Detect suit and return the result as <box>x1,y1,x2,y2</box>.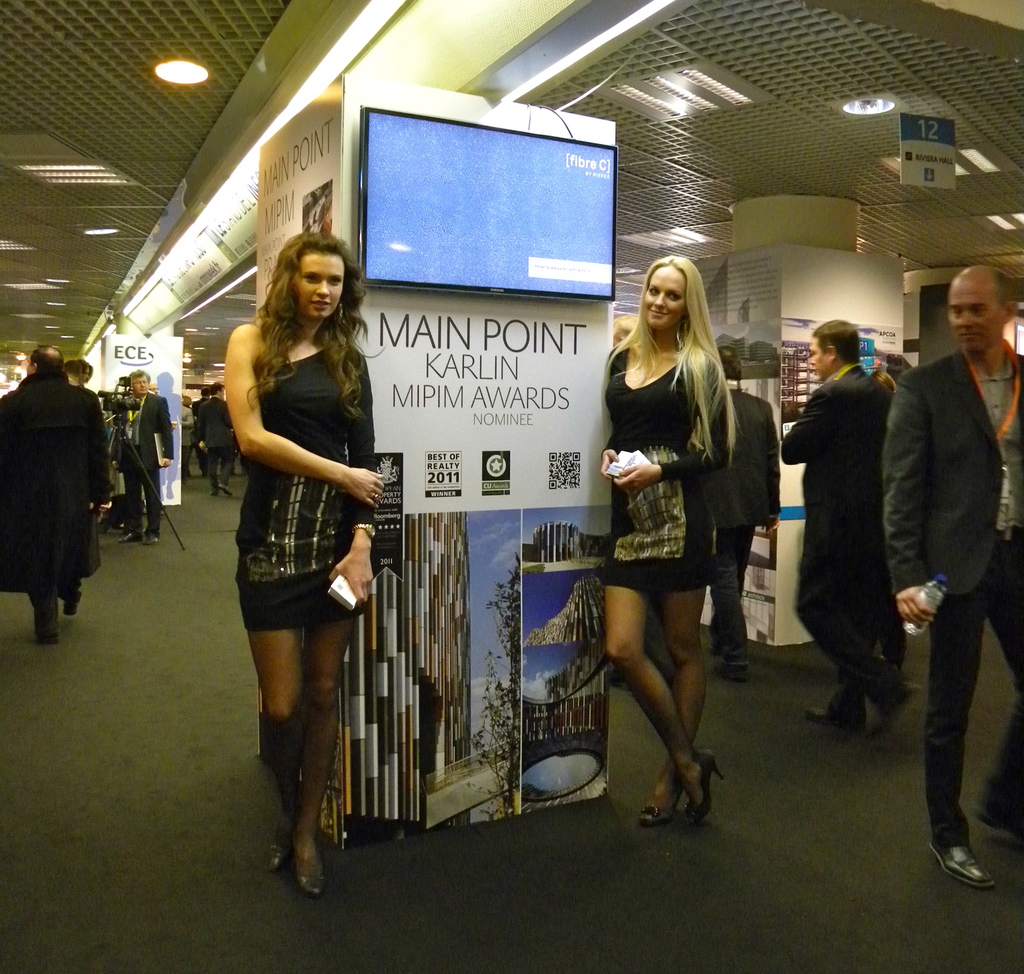
<box>785,363,908,721</box>.
